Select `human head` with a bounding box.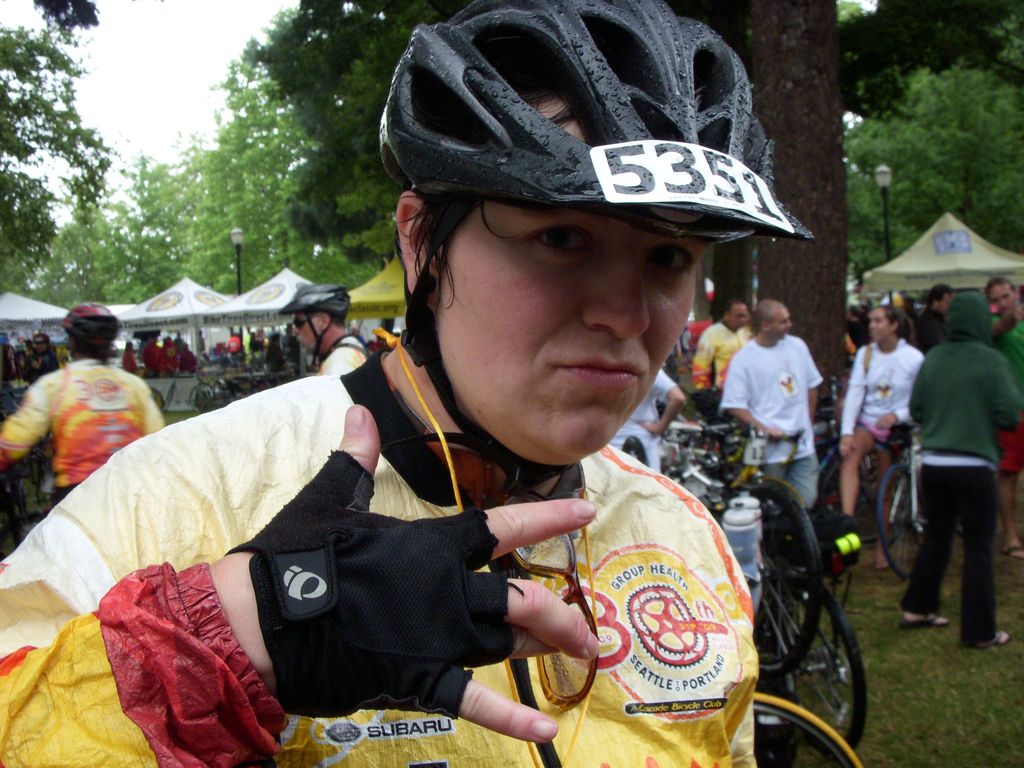
l=984, t=276, r=1016, b=317.
